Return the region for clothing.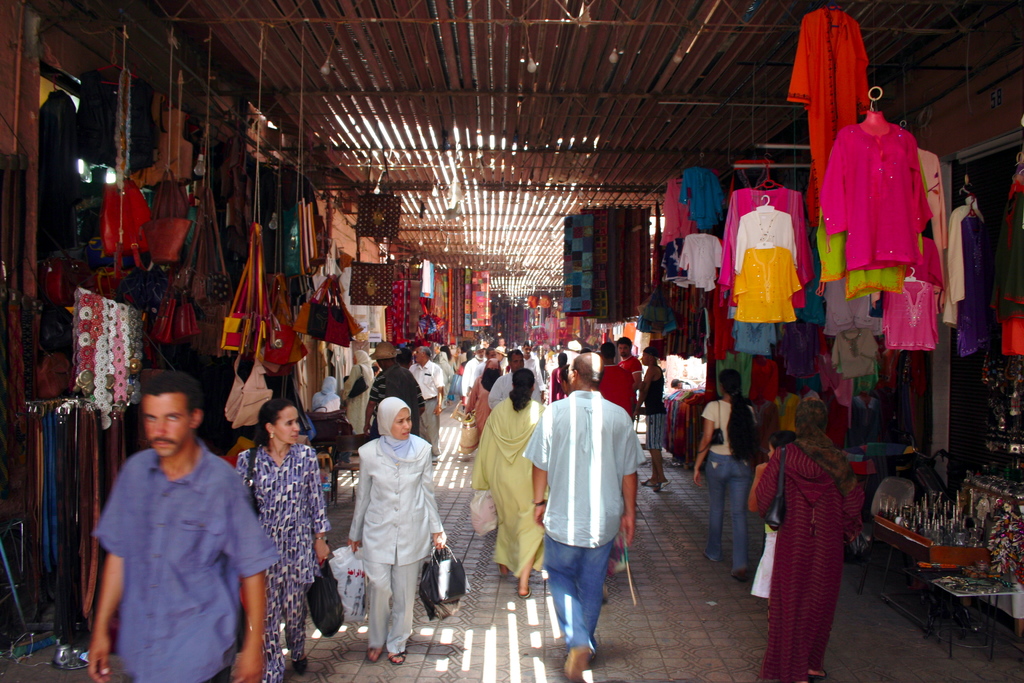
[97, 434, 278, 682].
